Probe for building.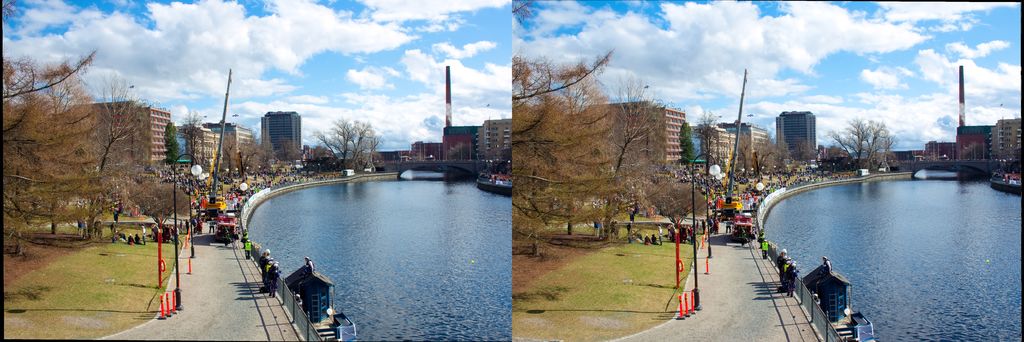
Probe result: 67/99/169/165.
